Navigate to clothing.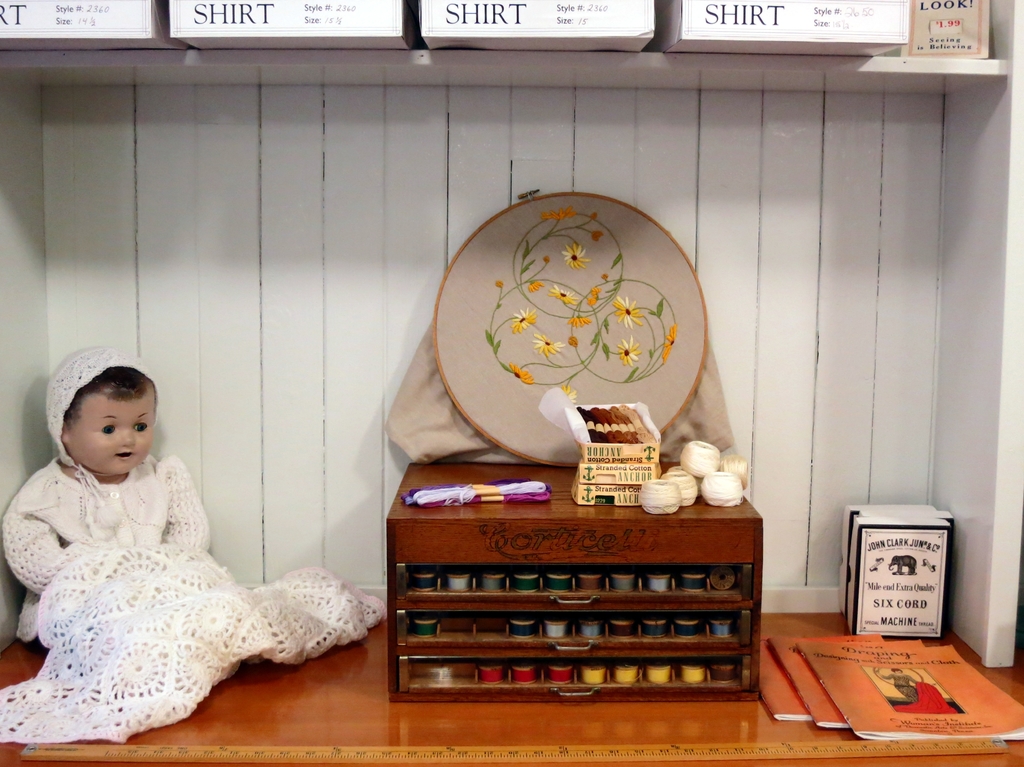
Navigation target: select_region(6, 424, 336, 730).
